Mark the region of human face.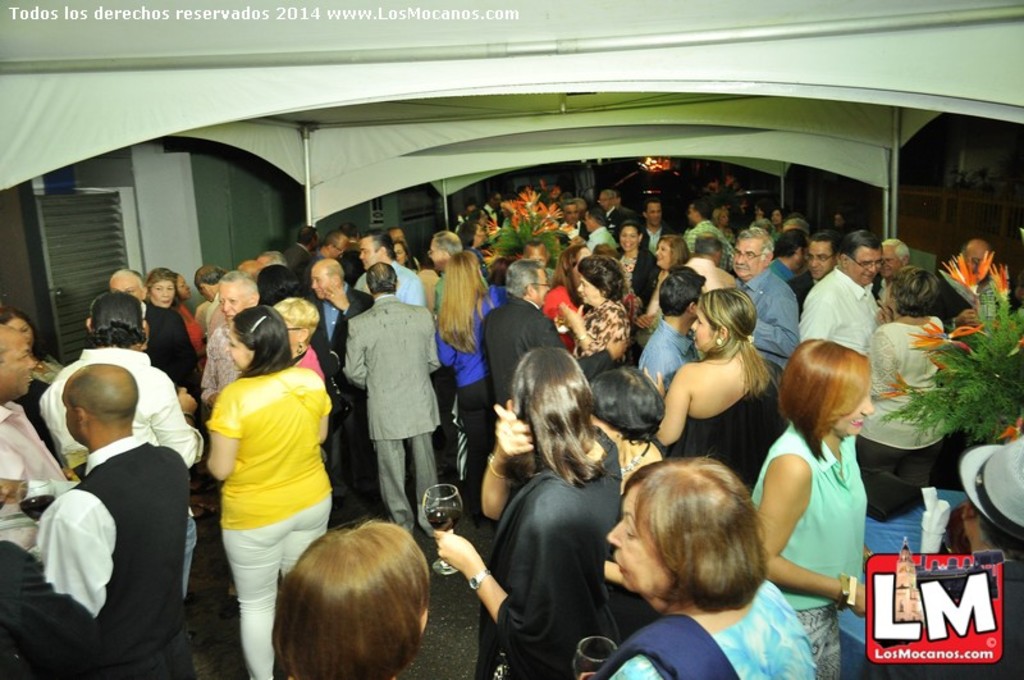
Region: 576, 247, 588, 270.
